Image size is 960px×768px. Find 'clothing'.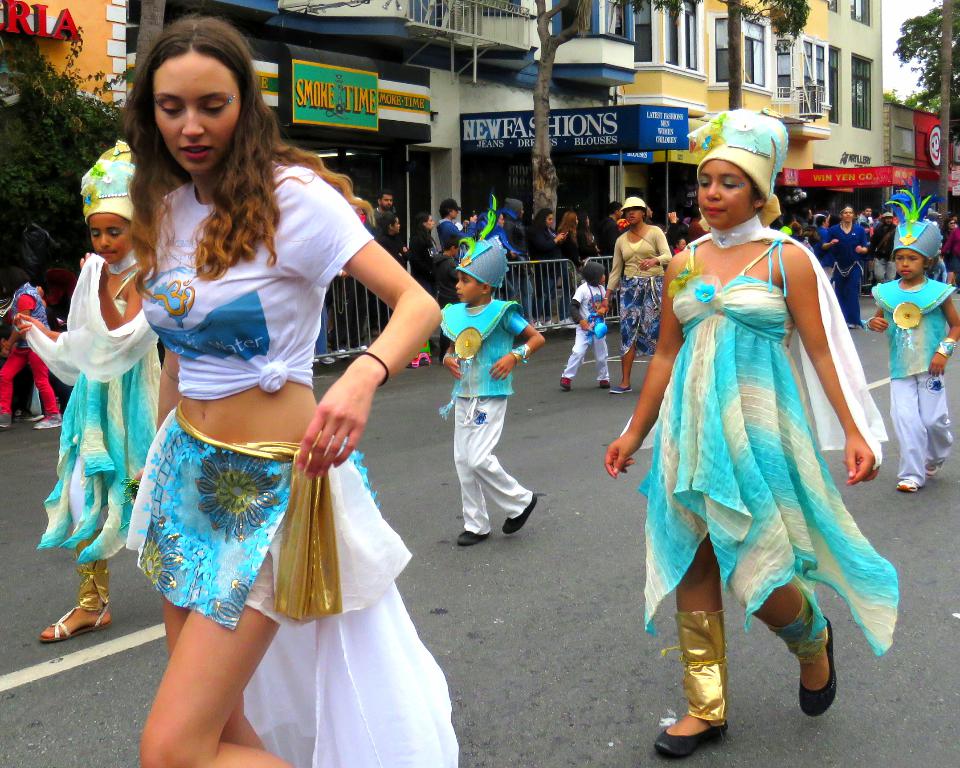
<box>938,223,959,294</box>.
